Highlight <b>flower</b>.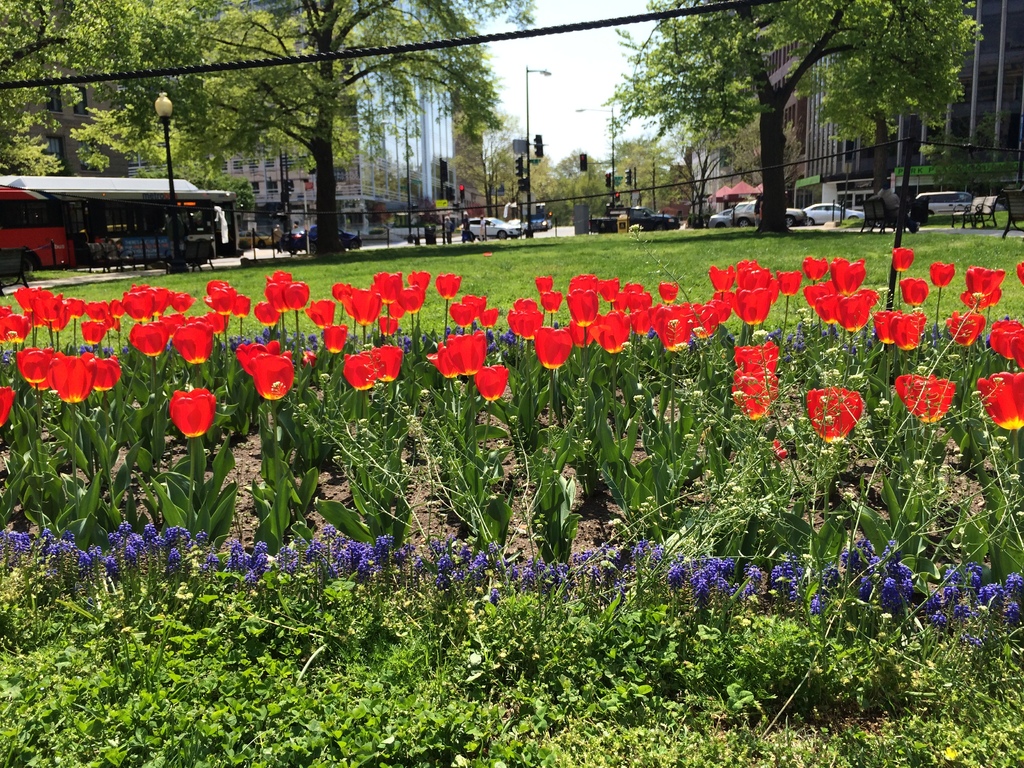
Highlighted region: box=[10, 288, 36, 317].
